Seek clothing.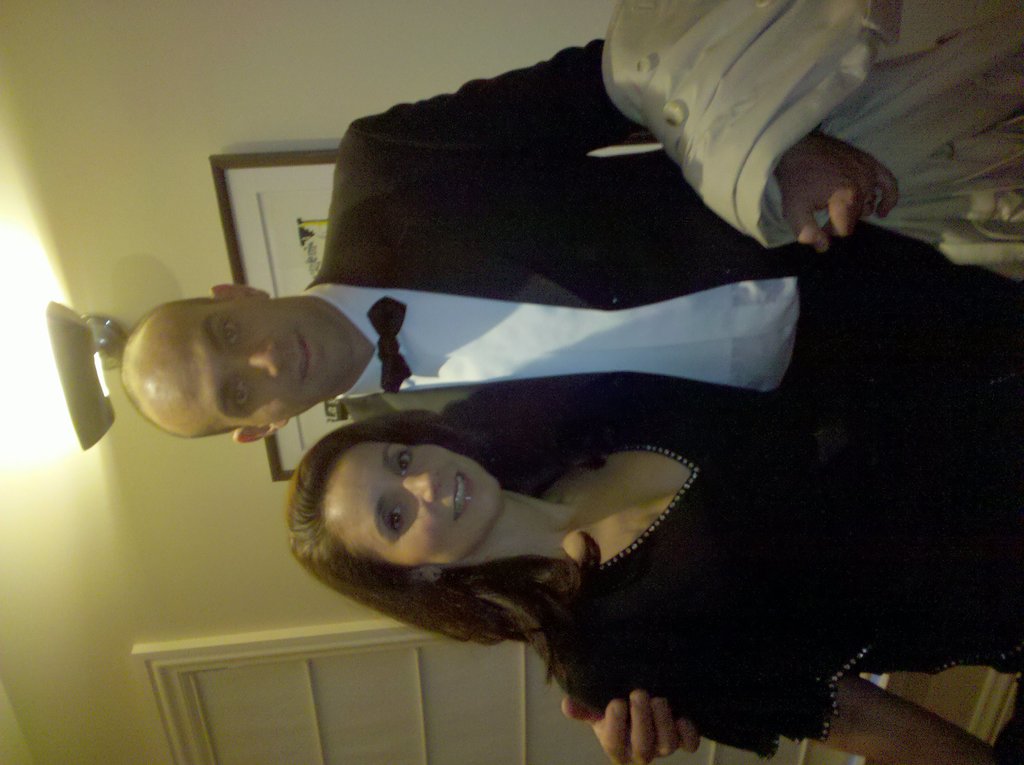
(527,388,1023,763).
